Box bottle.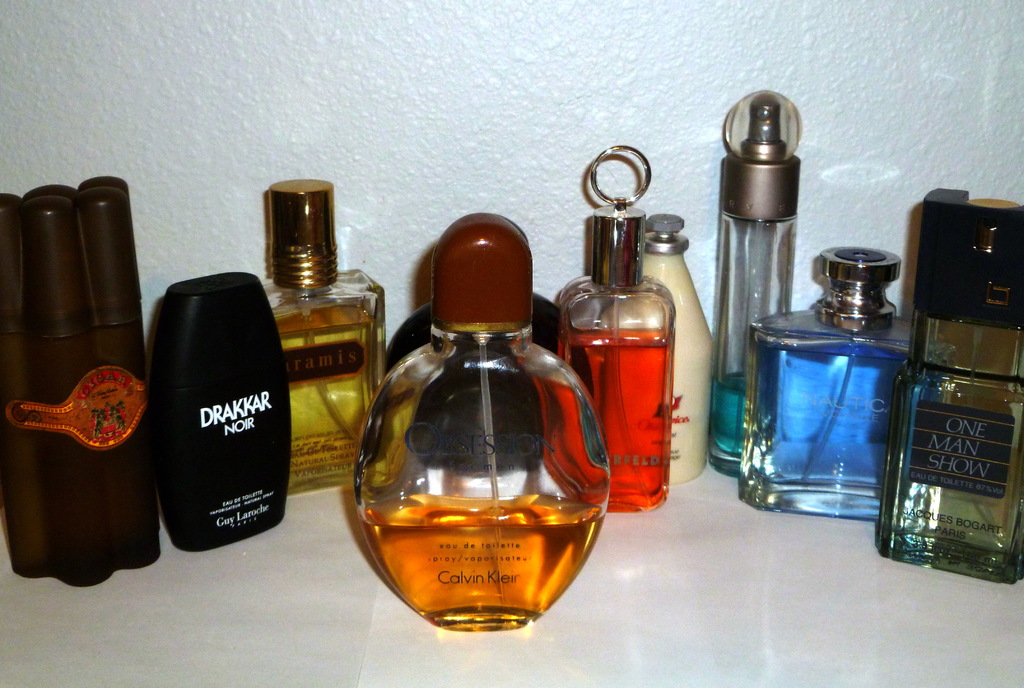
detection(731, 243, 919, 516).
